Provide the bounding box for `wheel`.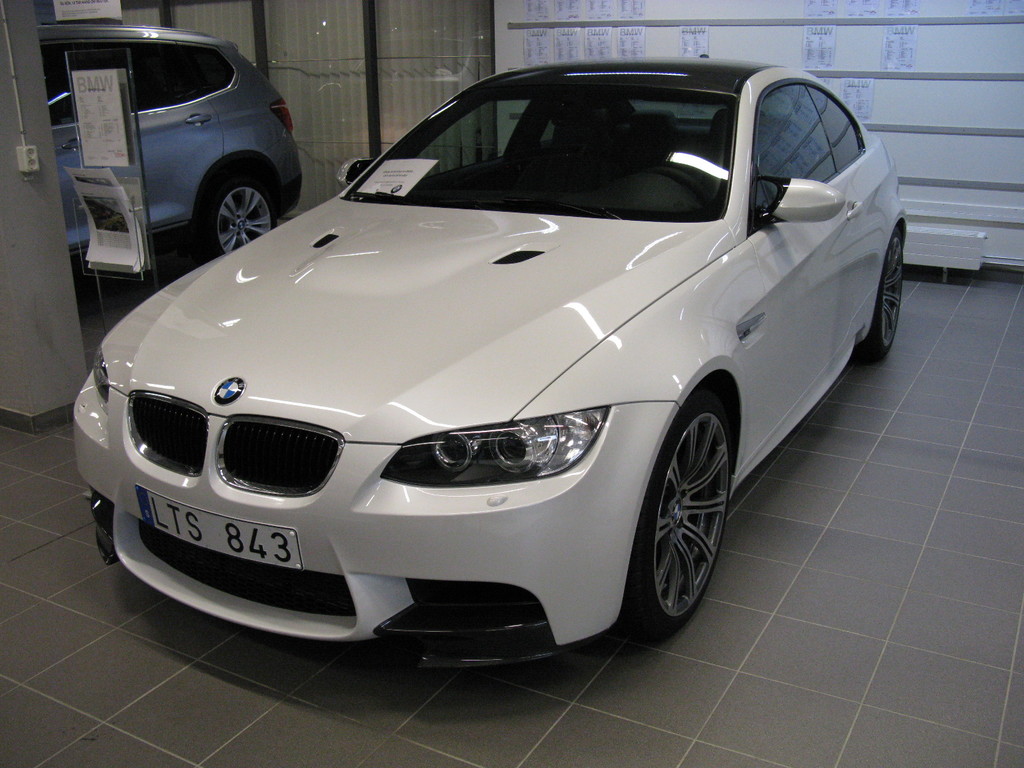
box=[202, 170, 276, 254].
